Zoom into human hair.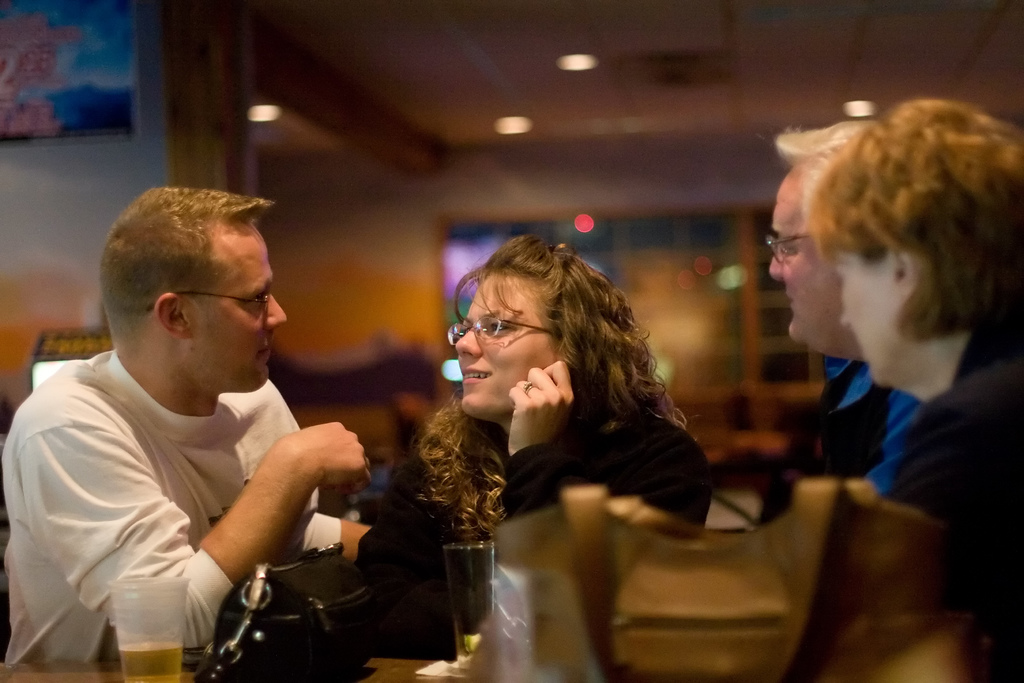
Zoom target: l=761, t=123, r=883, b=224.
